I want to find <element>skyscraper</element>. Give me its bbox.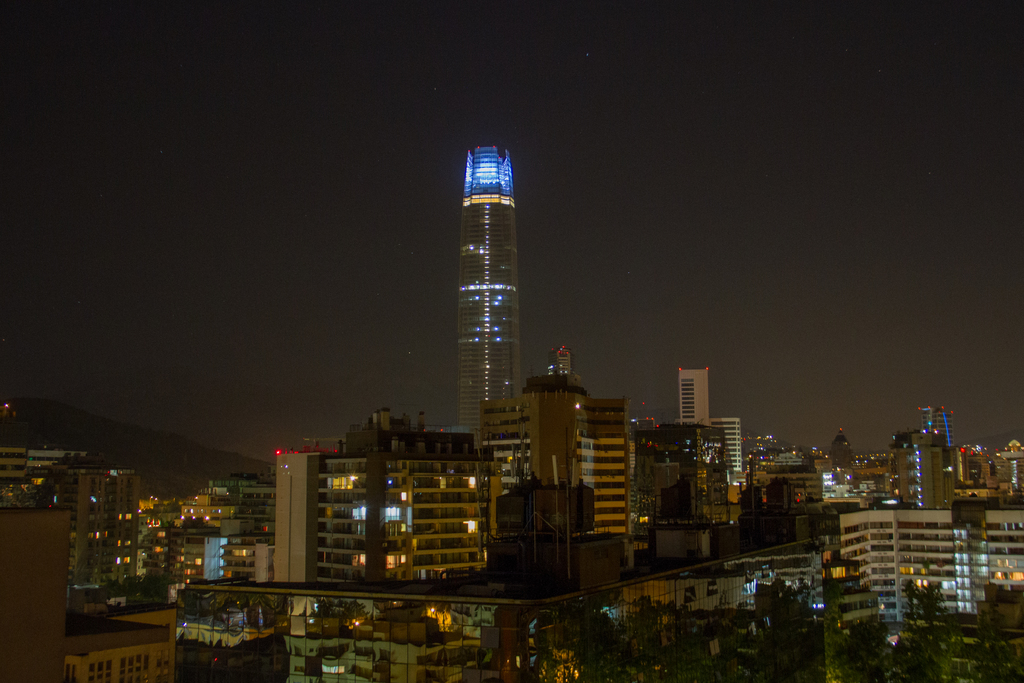
rect(435, 144, 546, 436).
